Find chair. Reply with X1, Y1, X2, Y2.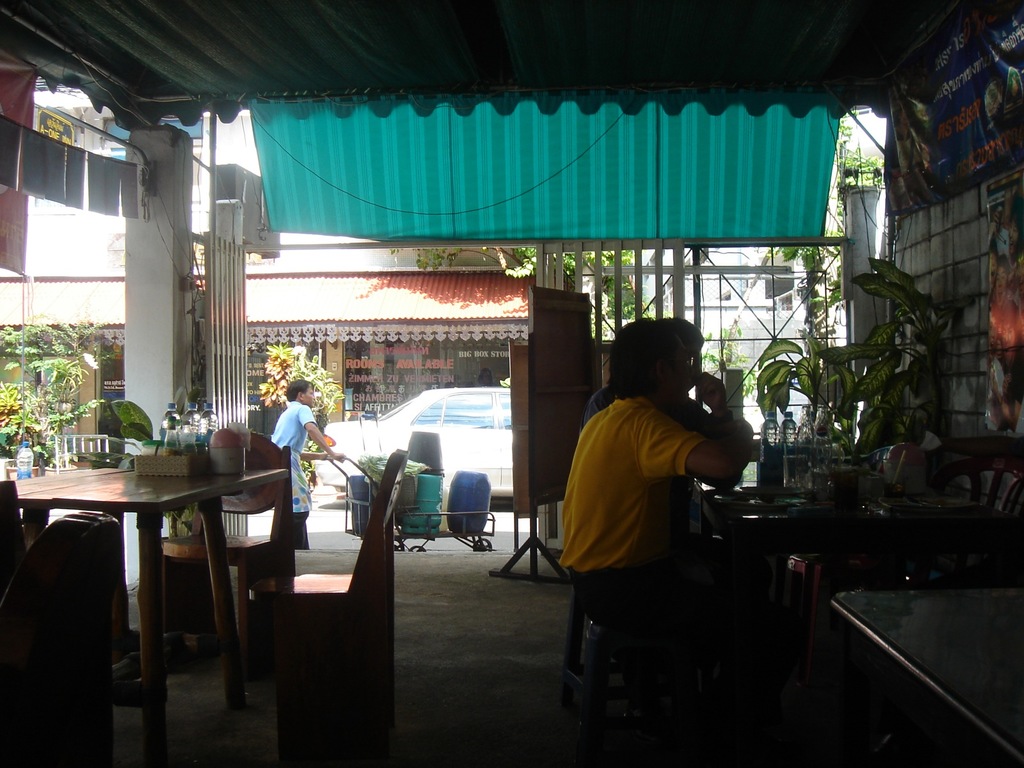
161, 431, 292, 678.
